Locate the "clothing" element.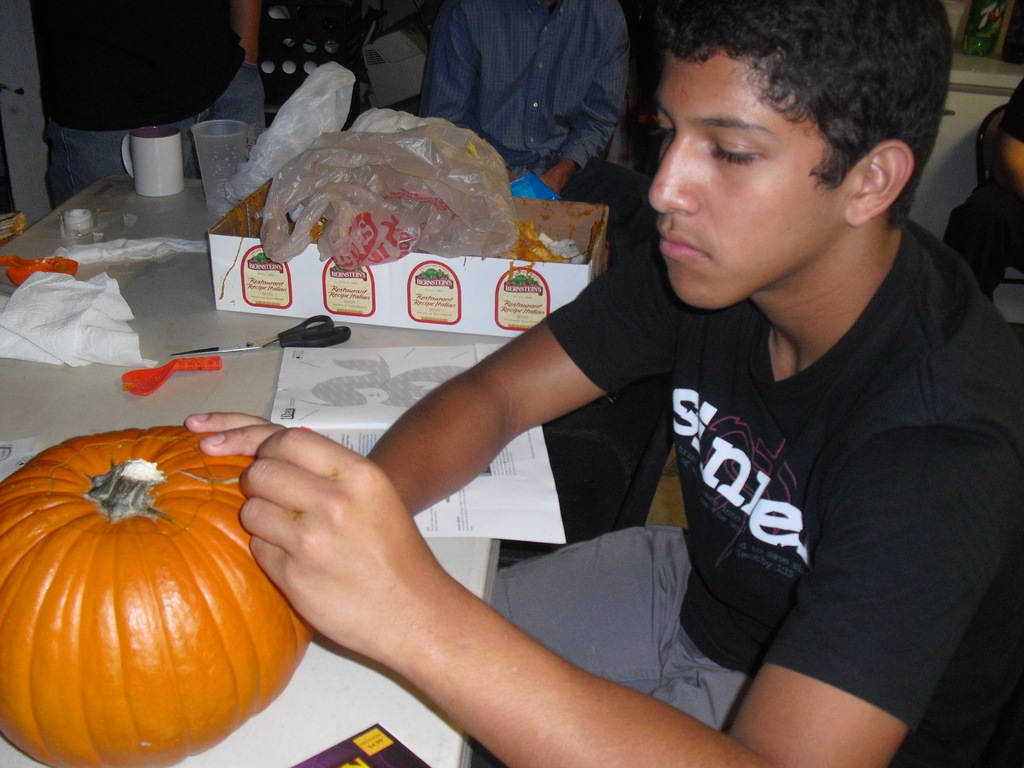
Element bbox: bbox=[29, 0, 289, 225].
